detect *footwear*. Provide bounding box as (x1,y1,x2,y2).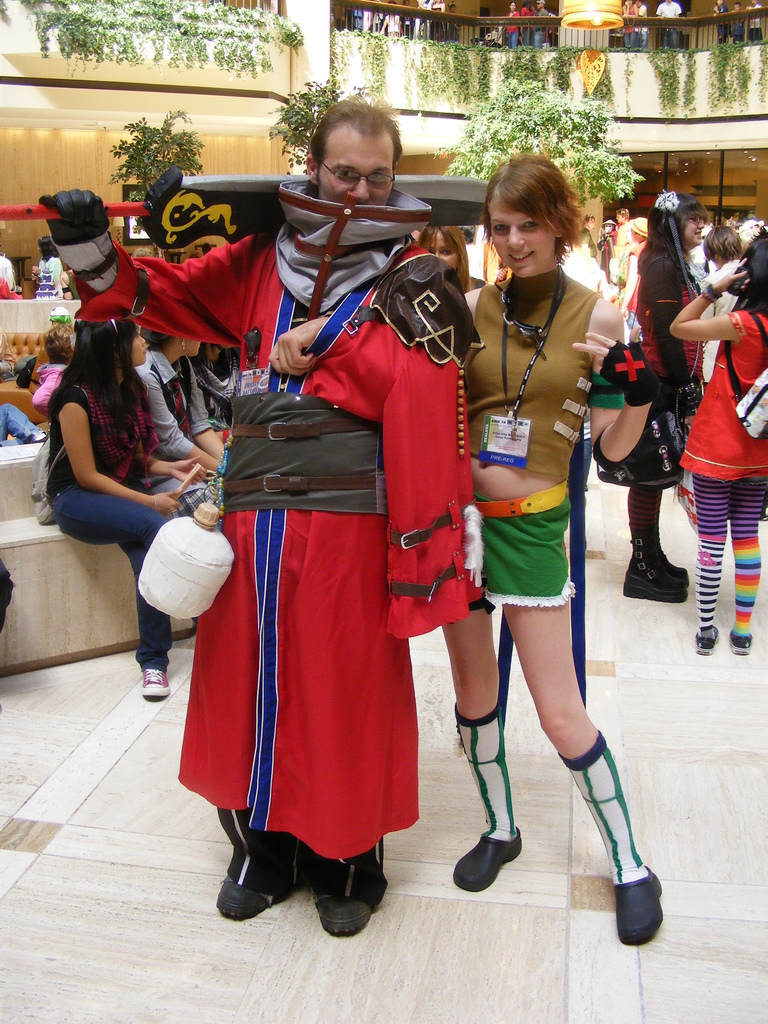
(138,667,170,702).
